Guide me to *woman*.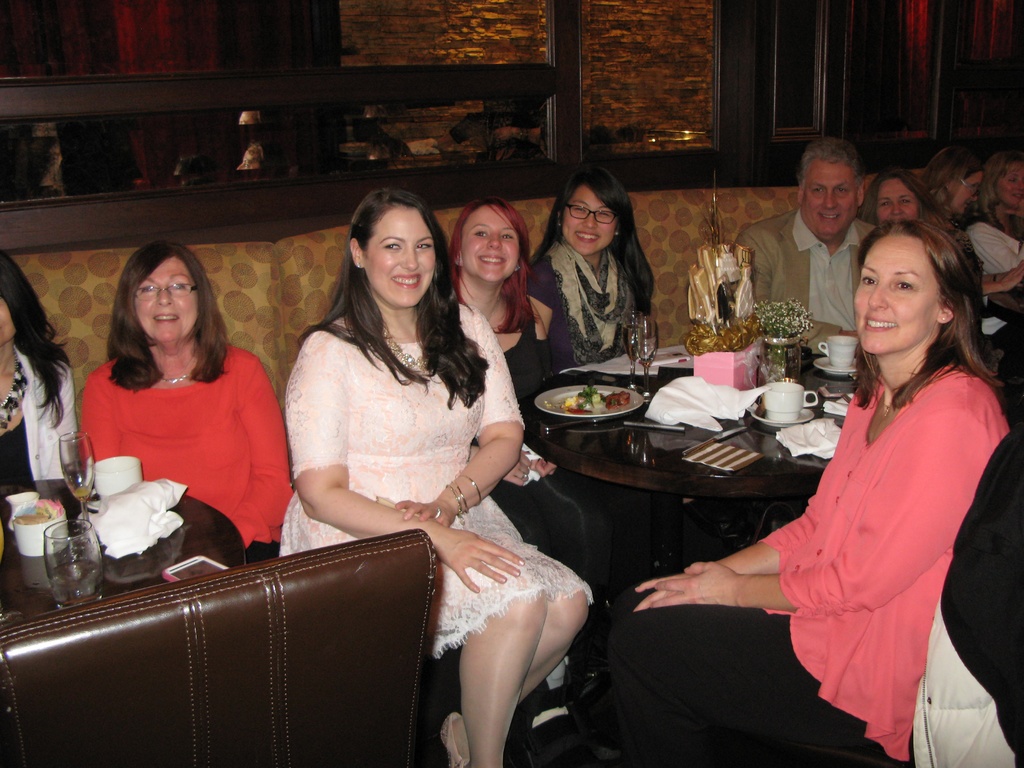
Guidance: (left=961, top=145, right=1023, bottom=269).
